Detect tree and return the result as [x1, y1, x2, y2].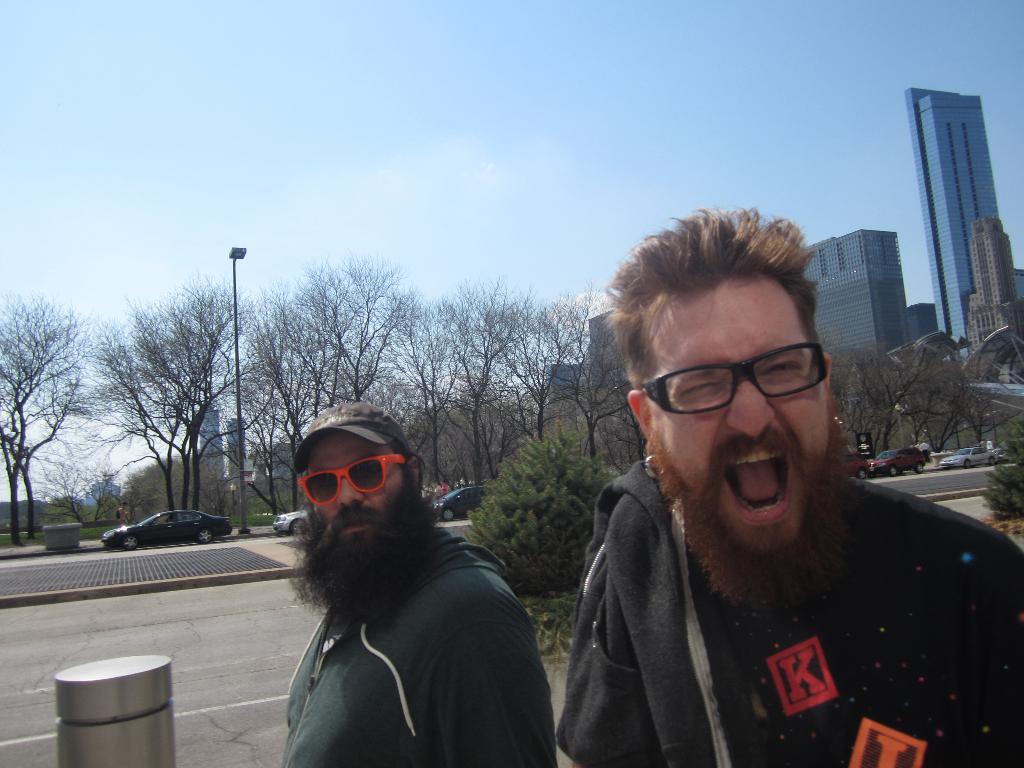
[545, 284, 637, 466].
